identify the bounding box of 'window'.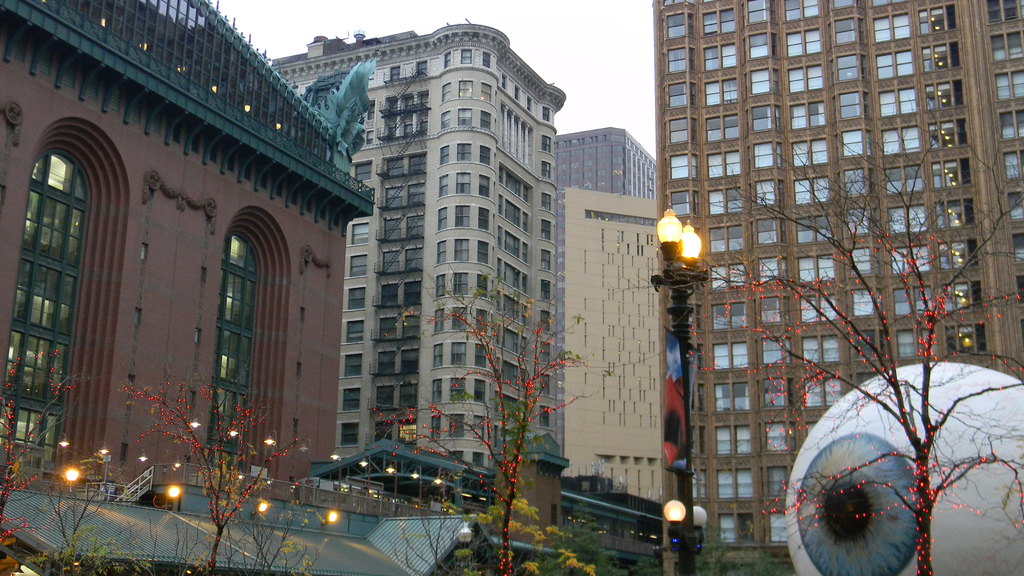
x1=936, y1=199, x2=980, y2=230.
